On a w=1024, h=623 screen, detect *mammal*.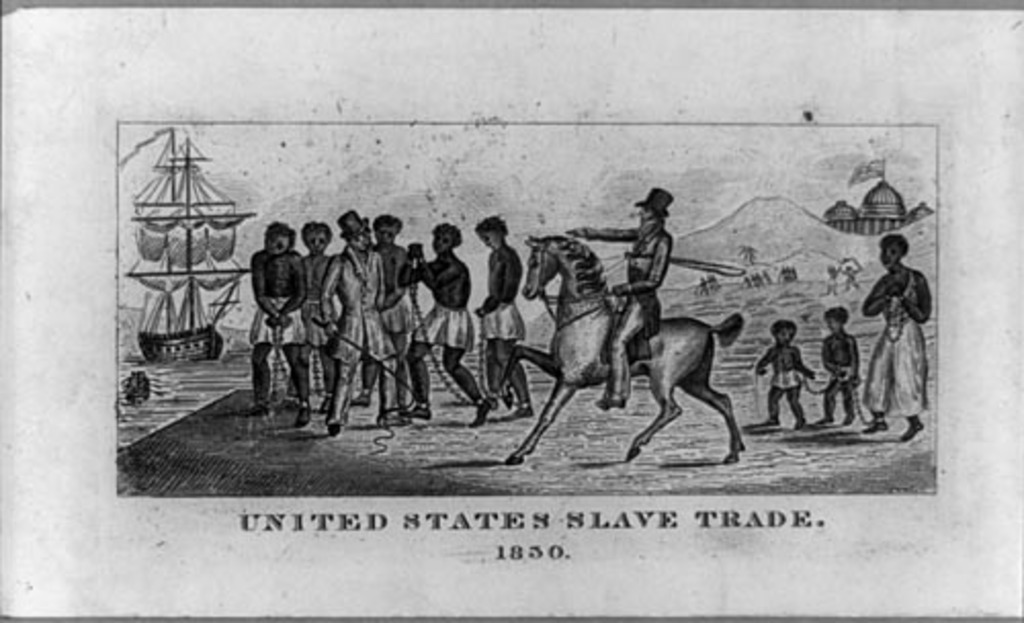
box=[369, 219, 412, 418].
